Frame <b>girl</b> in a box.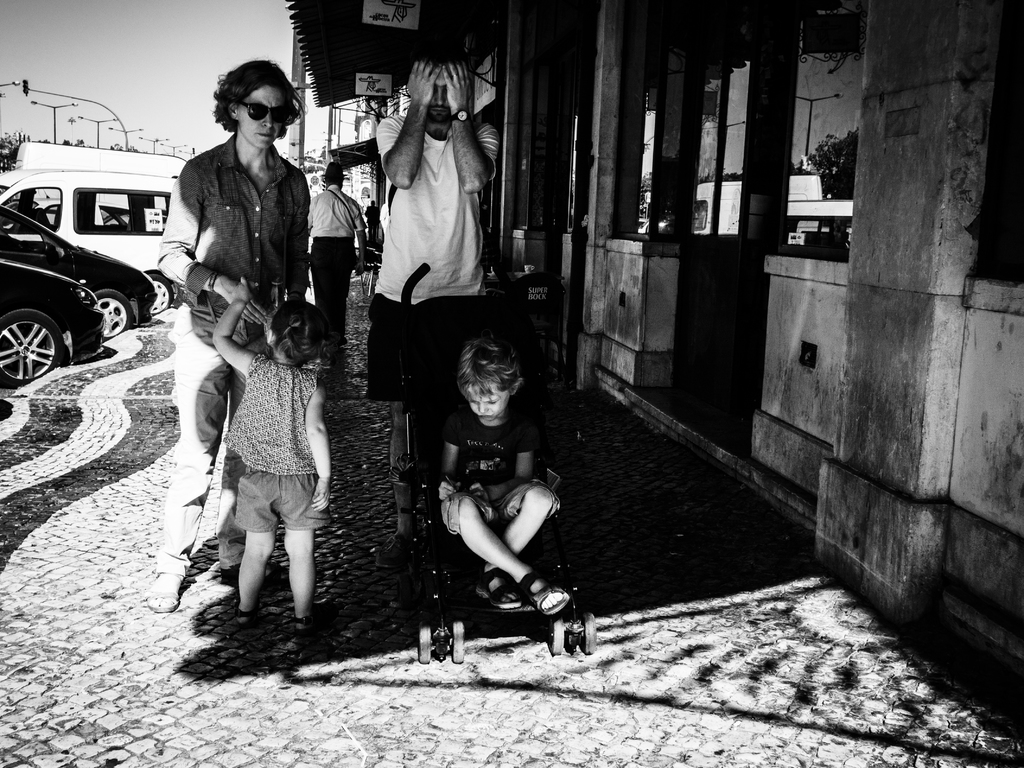
pyautogui.locateOnScreen(436, 335, 571, 616).
